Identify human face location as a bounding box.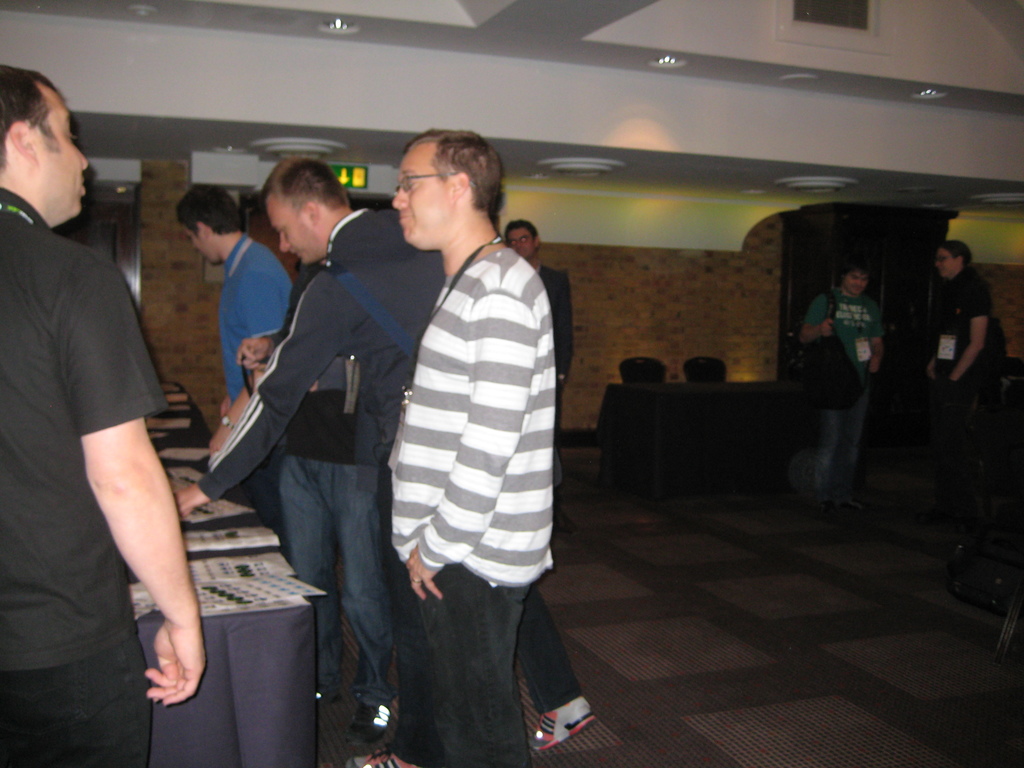
{"x1": 845, "y1": 273, "x2": 869, "y2": 296}.
